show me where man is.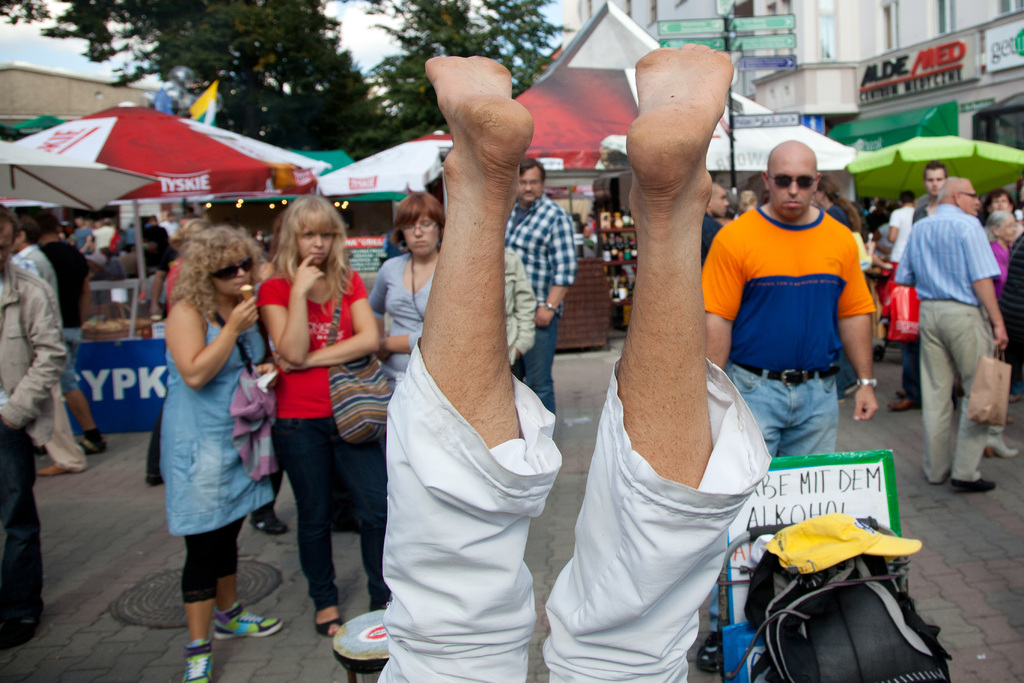
man is at left=502, top=156, right=577, bottom=409.
